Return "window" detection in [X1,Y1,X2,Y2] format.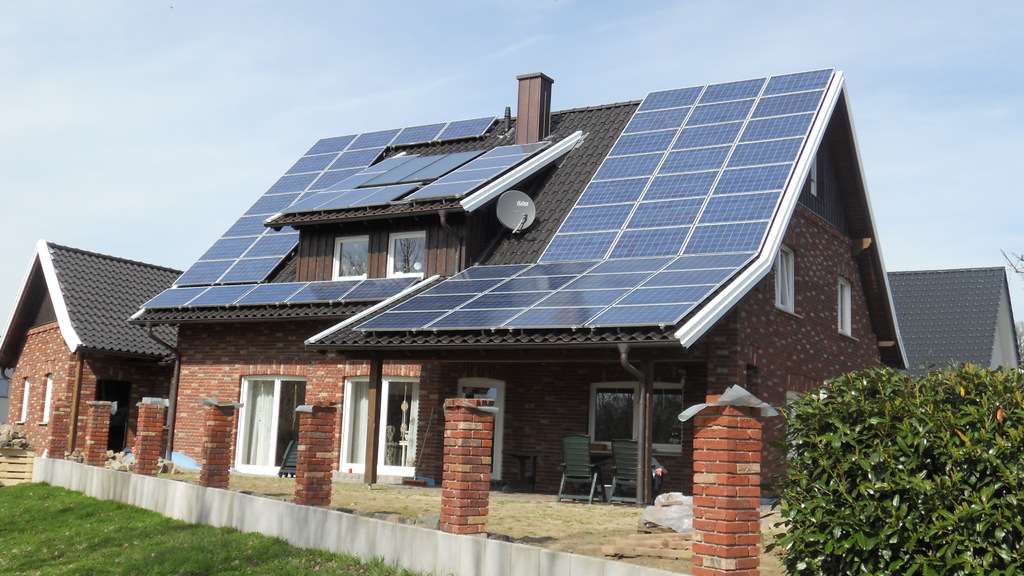
[772,247,795,314].
